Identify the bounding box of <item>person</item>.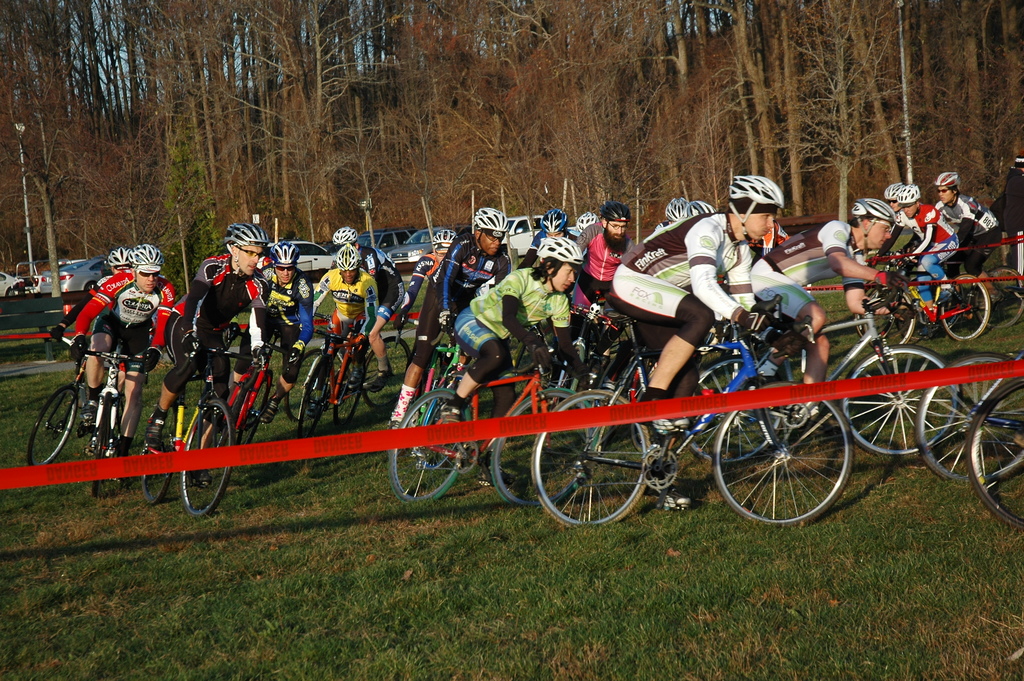
box(876, 176, 966, 327).
